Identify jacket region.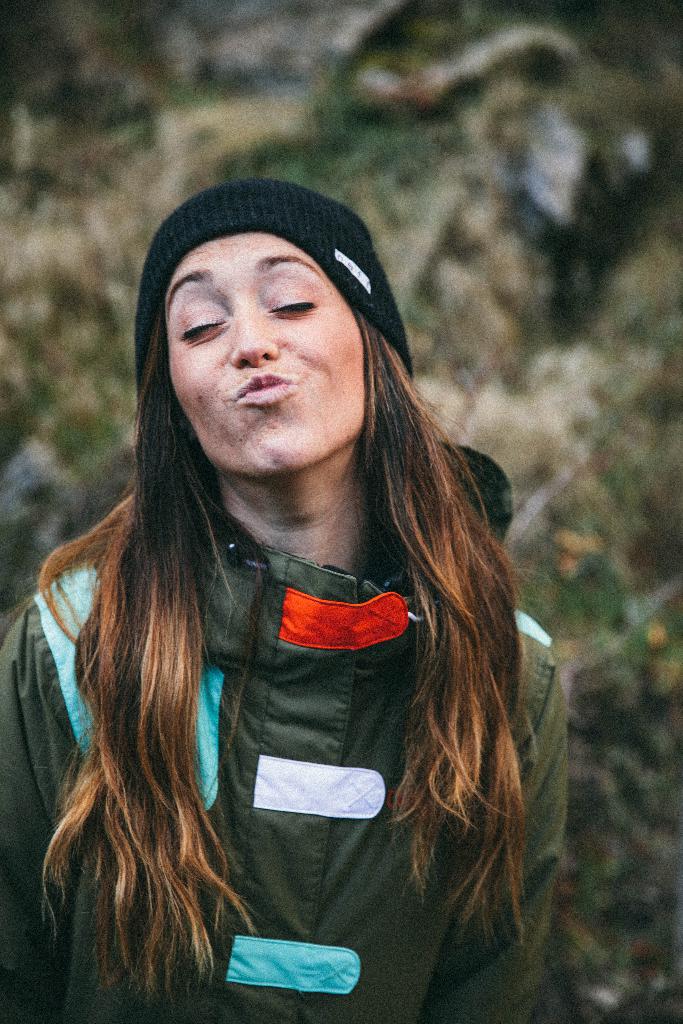
Region: 0/434/566/1023.
